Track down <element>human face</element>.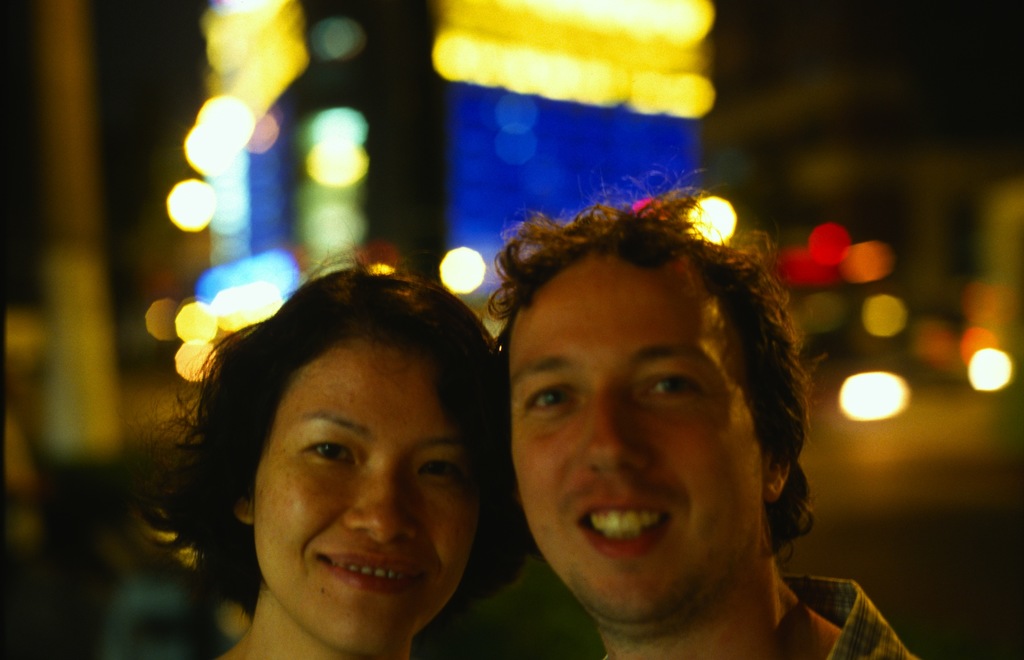
Tracked to select_region(252, 336, 480, 652).
